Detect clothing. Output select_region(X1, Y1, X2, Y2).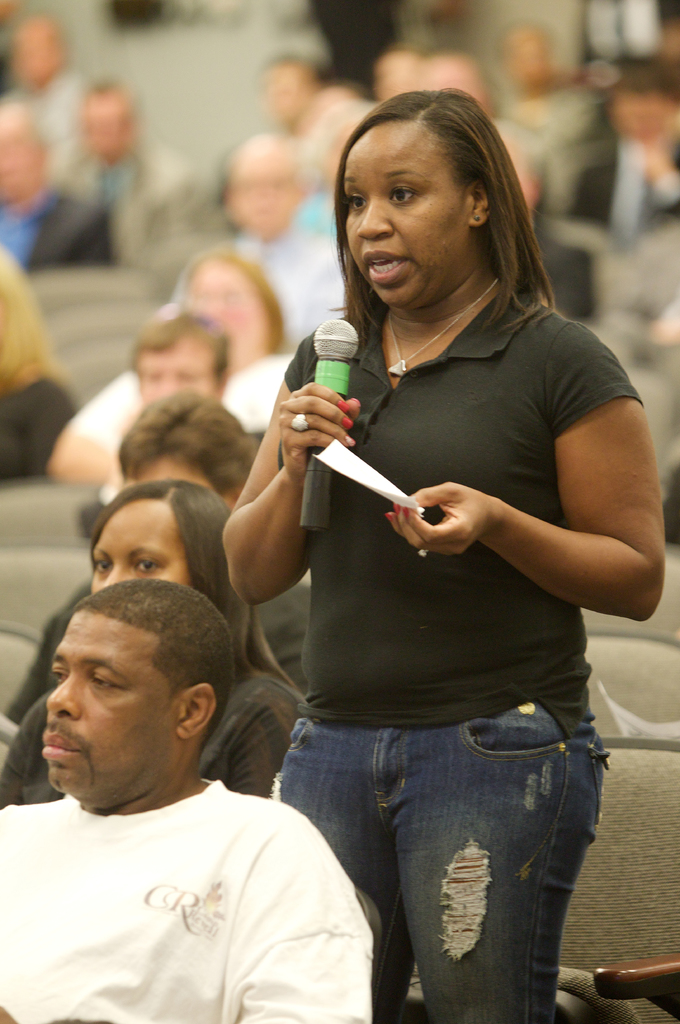
select_region(71, 351, 308, 465).
